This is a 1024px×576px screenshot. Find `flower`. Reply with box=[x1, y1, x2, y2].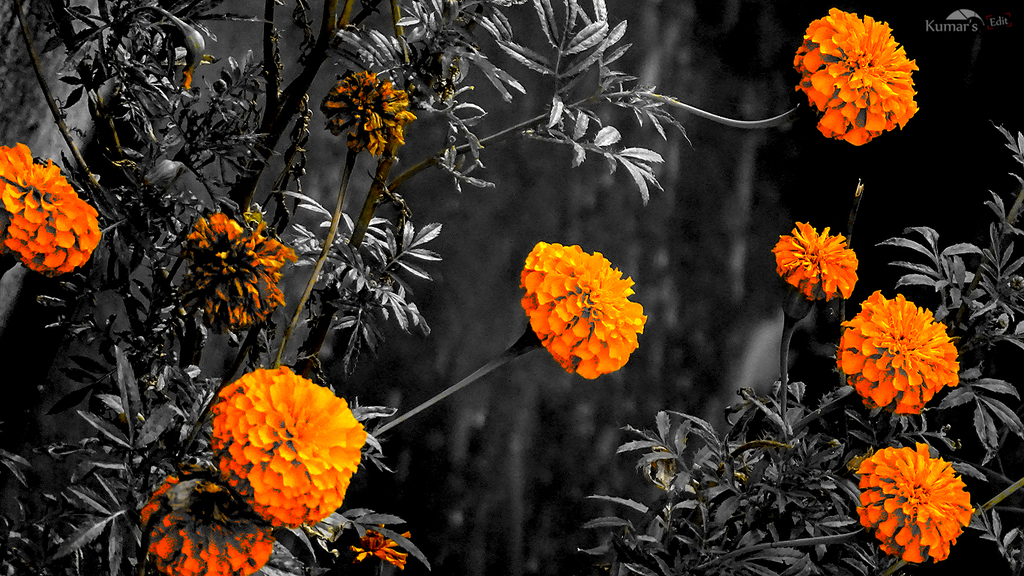
box=[0, 139, 98, 271].
